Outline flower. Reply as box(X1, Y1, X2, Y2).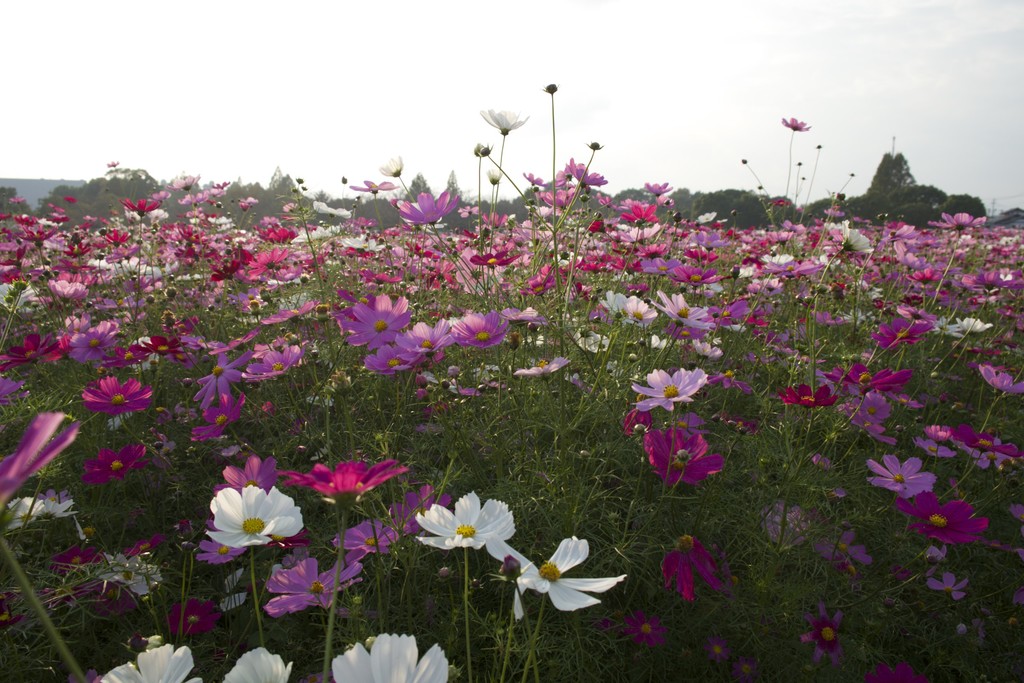
box(477, 534, 630, 620).
